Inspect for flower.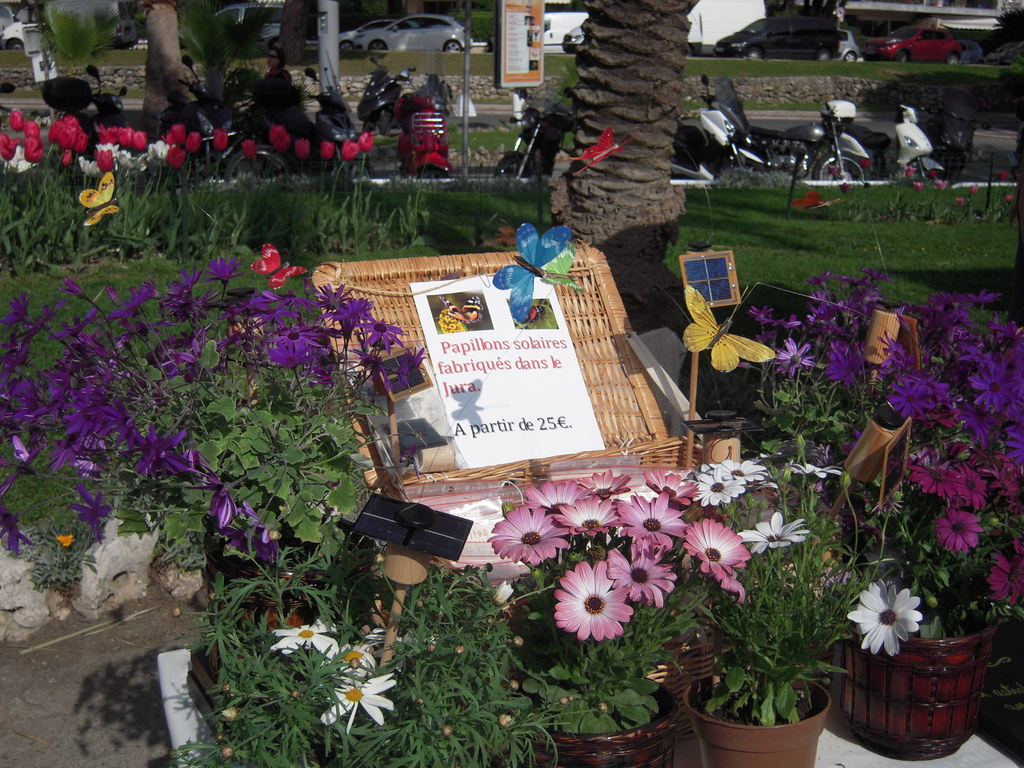
Inspection: crop(320, 140, 333, 161).
